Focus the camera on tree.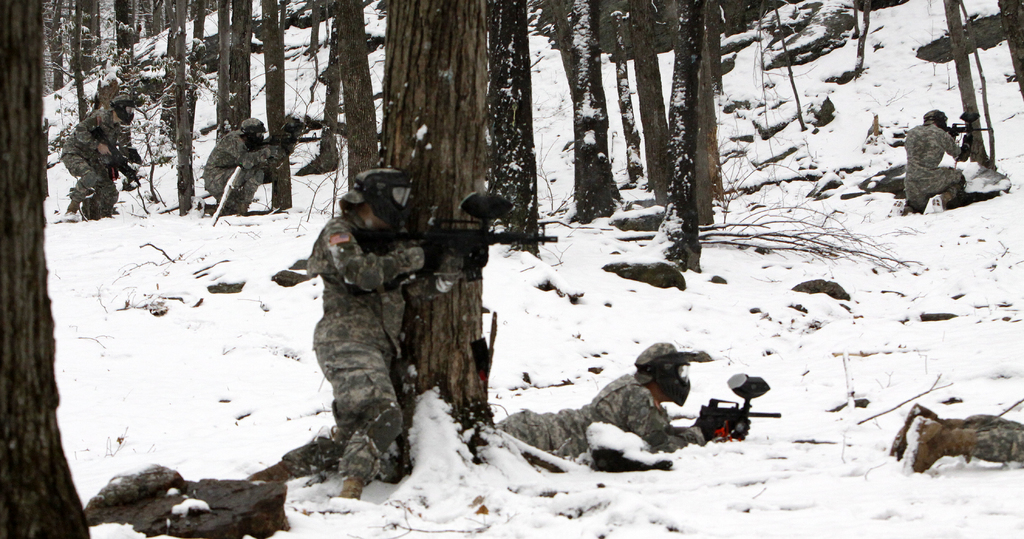
Focus region: <region>996, 0, 1023, 95</region>.
